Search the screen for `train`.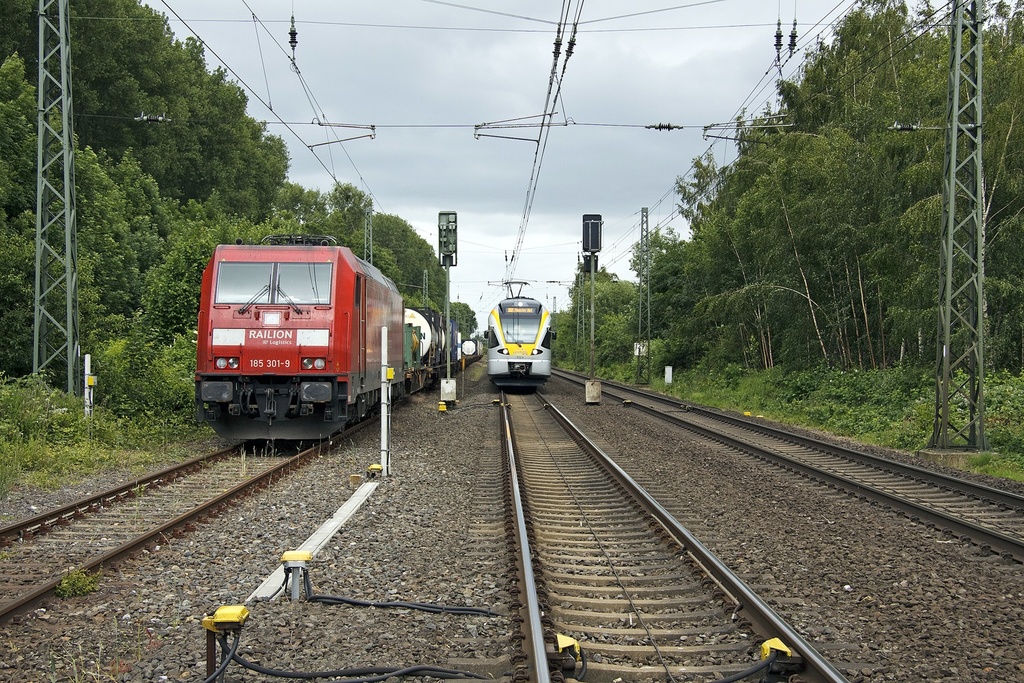
Found at (left=483, top=281, right=559, bottom=387).
